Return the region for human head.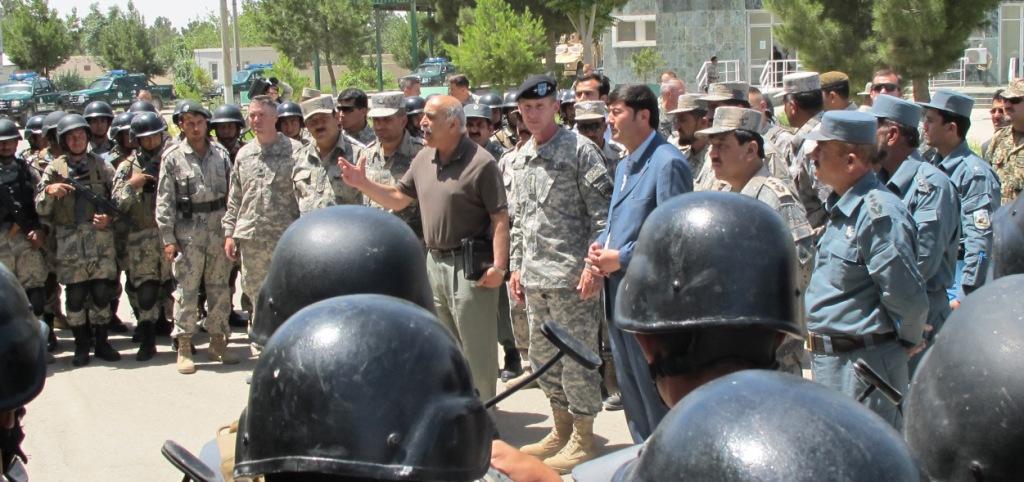
514:78:555:137.
